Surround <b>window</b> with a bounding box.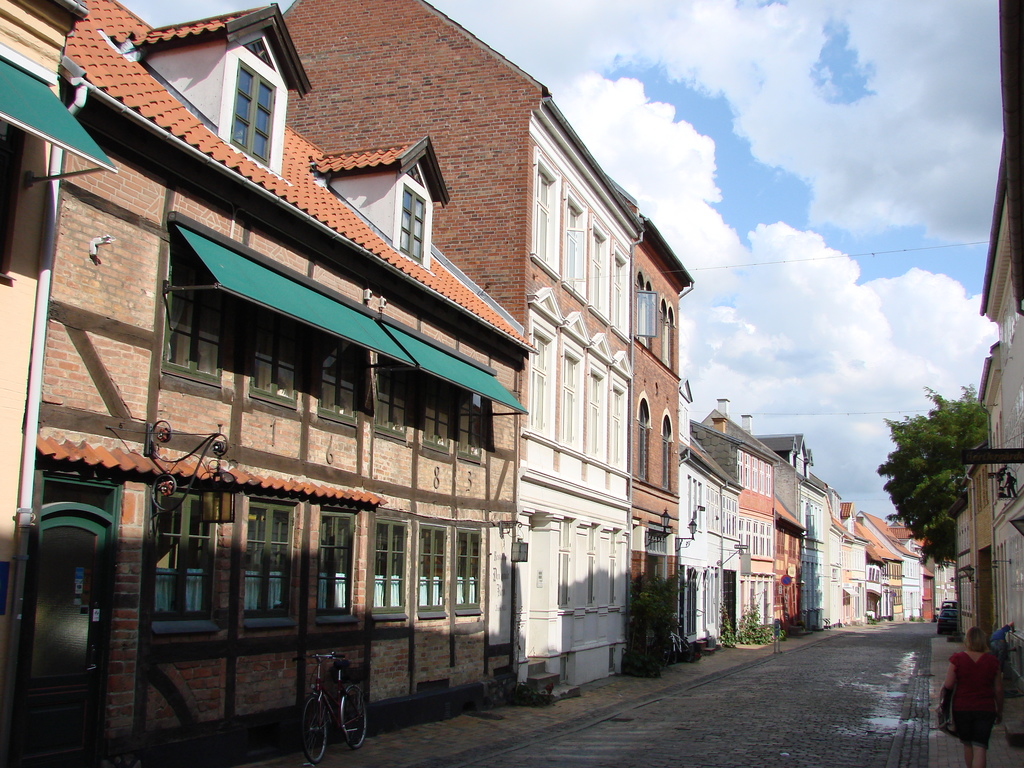
detection(397, 185, 426, 267).
